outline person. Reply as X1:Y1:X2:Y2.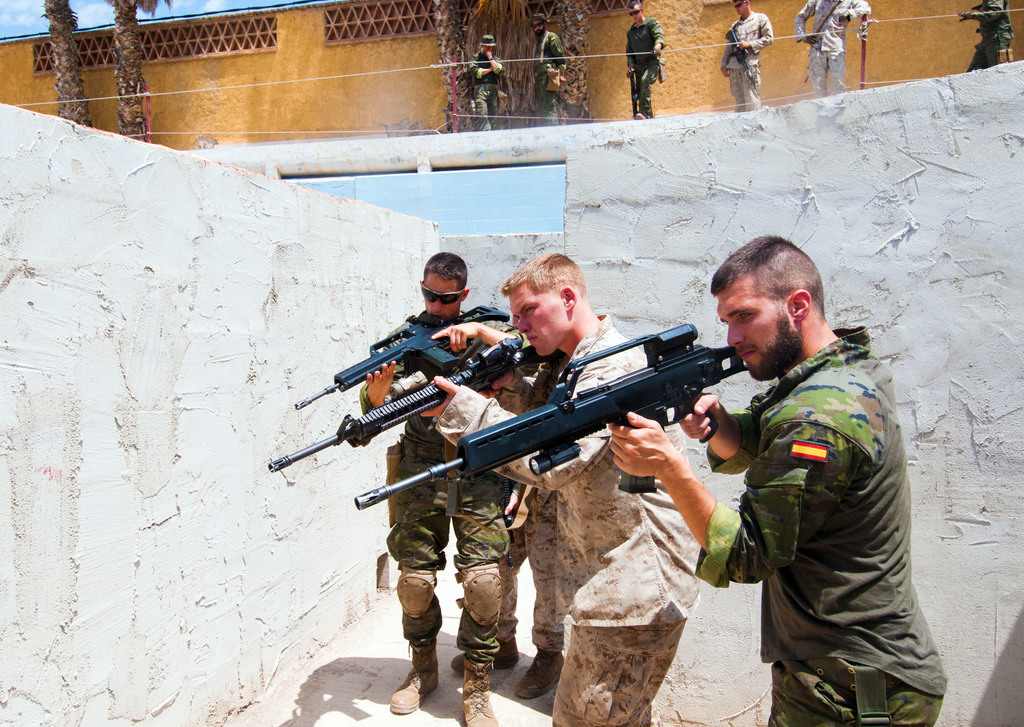
531:9:569:129.
